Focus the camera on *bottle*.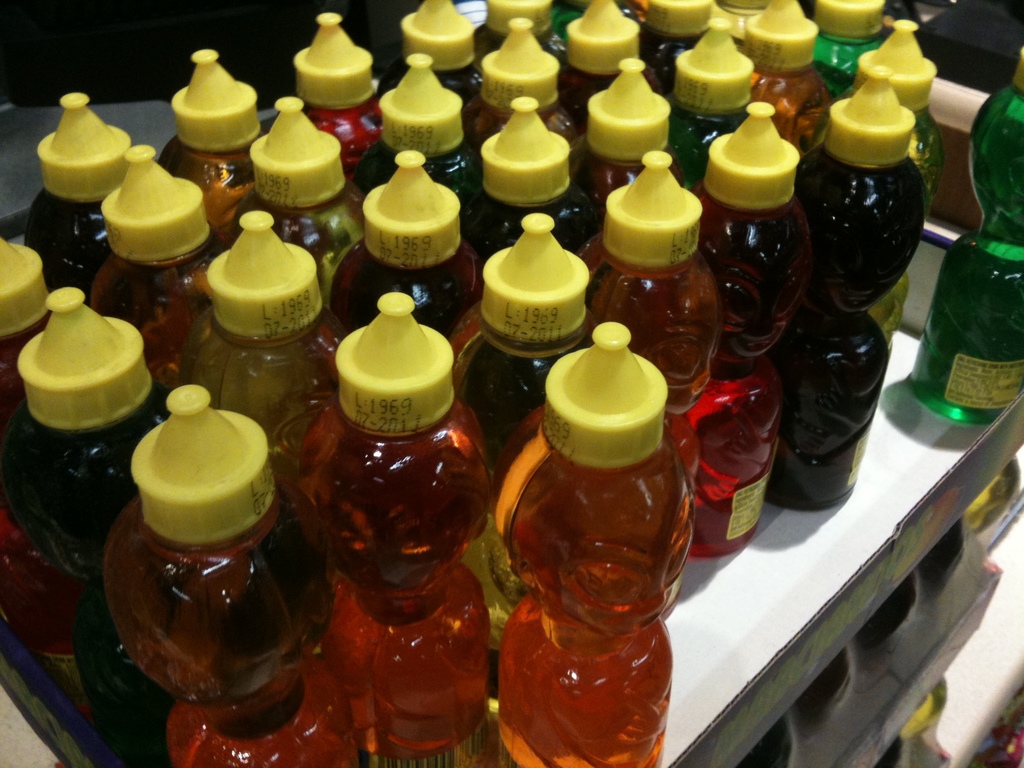
Focus region: left=327, top=545, right=498, bottom=757.
